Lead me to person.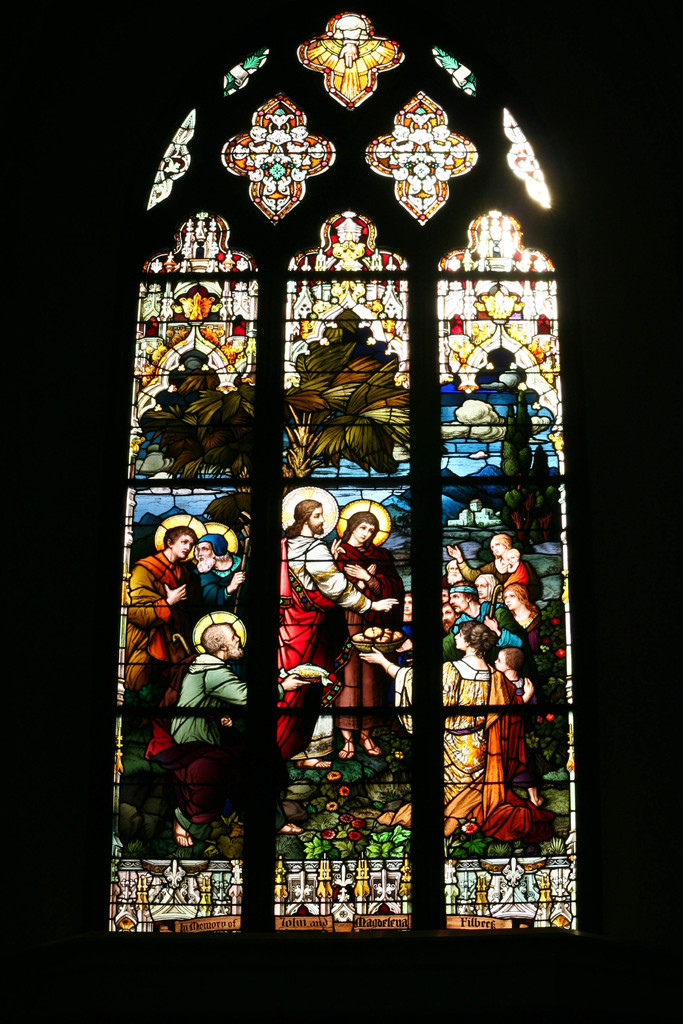
Lead to 360, 617, 545, 836.
